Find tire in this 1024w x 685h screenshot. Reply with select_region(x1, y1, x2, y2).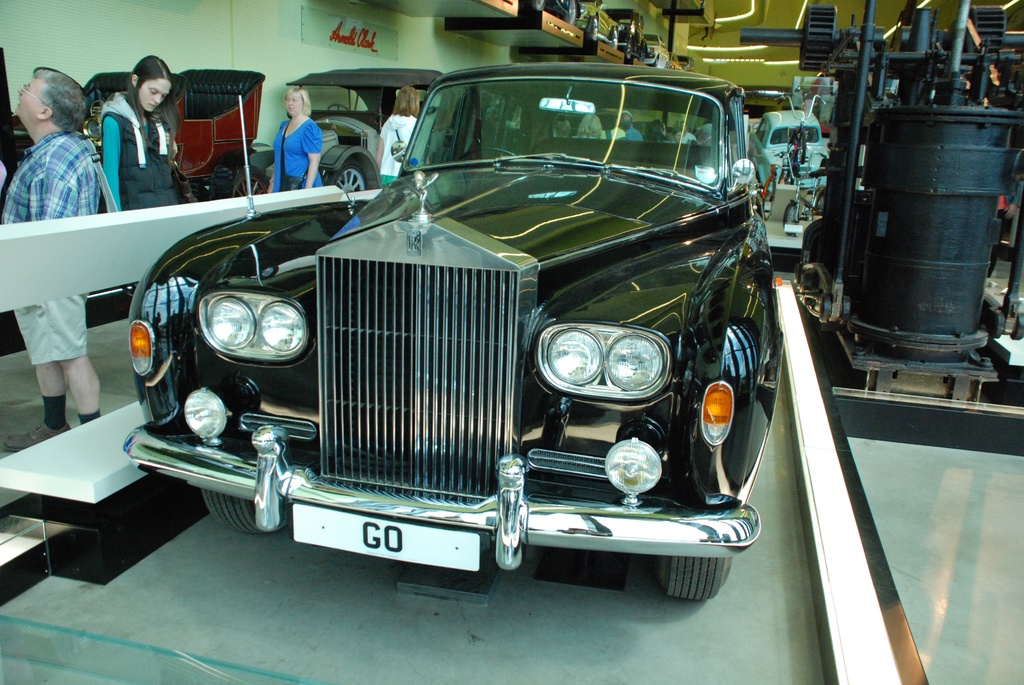
select_region(234, 164, 275, 198).
